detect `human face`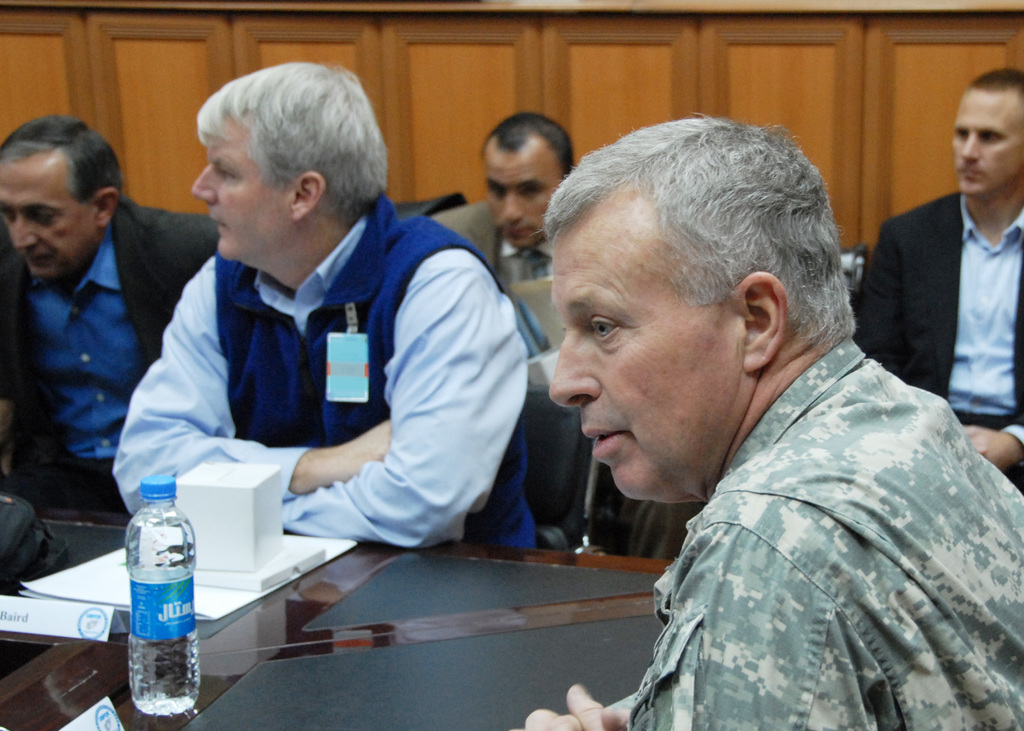
x1=545 y1=202 x2=745 y2=499
